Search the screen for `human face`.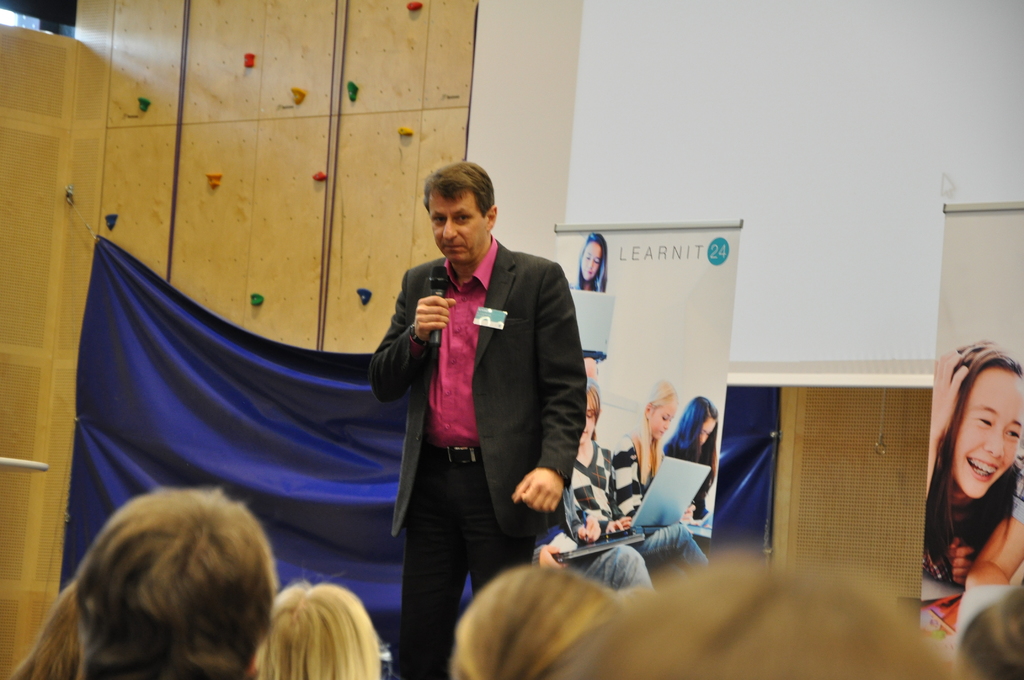
Found at 650:400:675:440.
